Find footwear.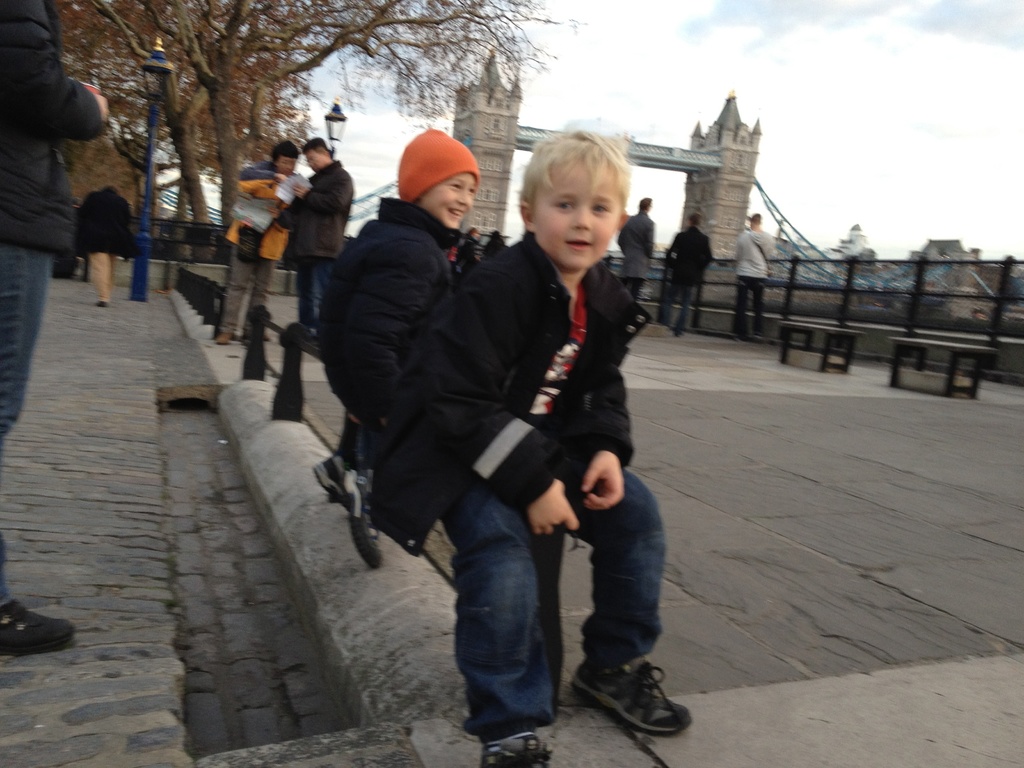
BBox(580, 668, 683, 747).
